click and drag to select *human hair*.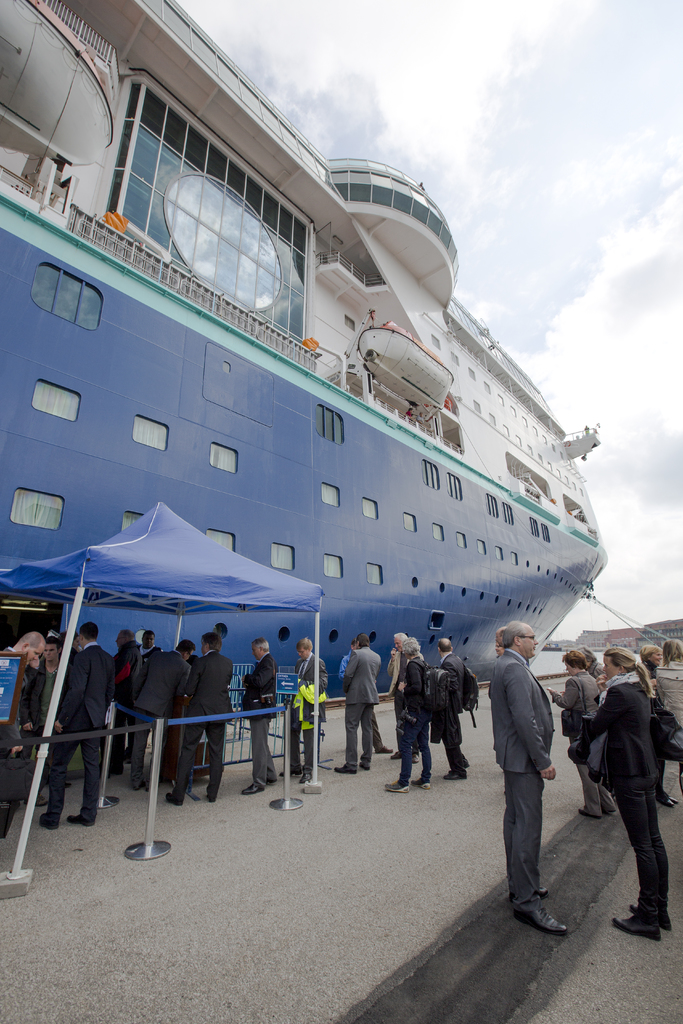
Selection: <bbox>559, 646, 587, 668</bbox>.
